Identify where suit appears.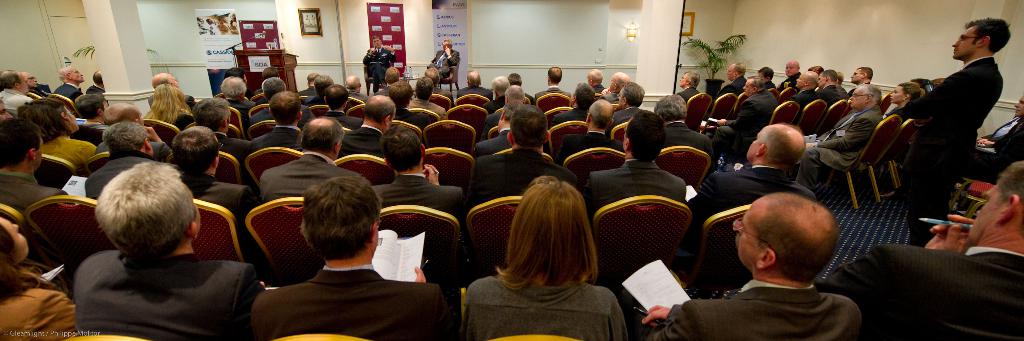
Appears at crop(644, 281, 865, 340).
